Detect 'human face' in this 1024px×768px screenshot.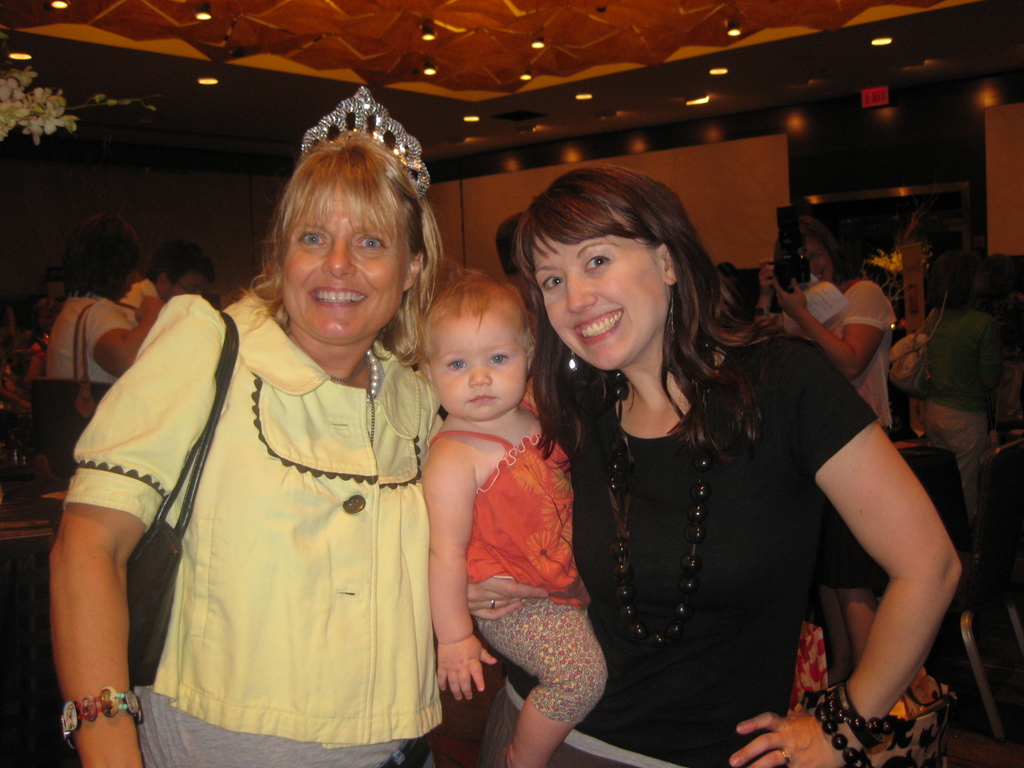
Detection: box(438, 308, 528, 416).
